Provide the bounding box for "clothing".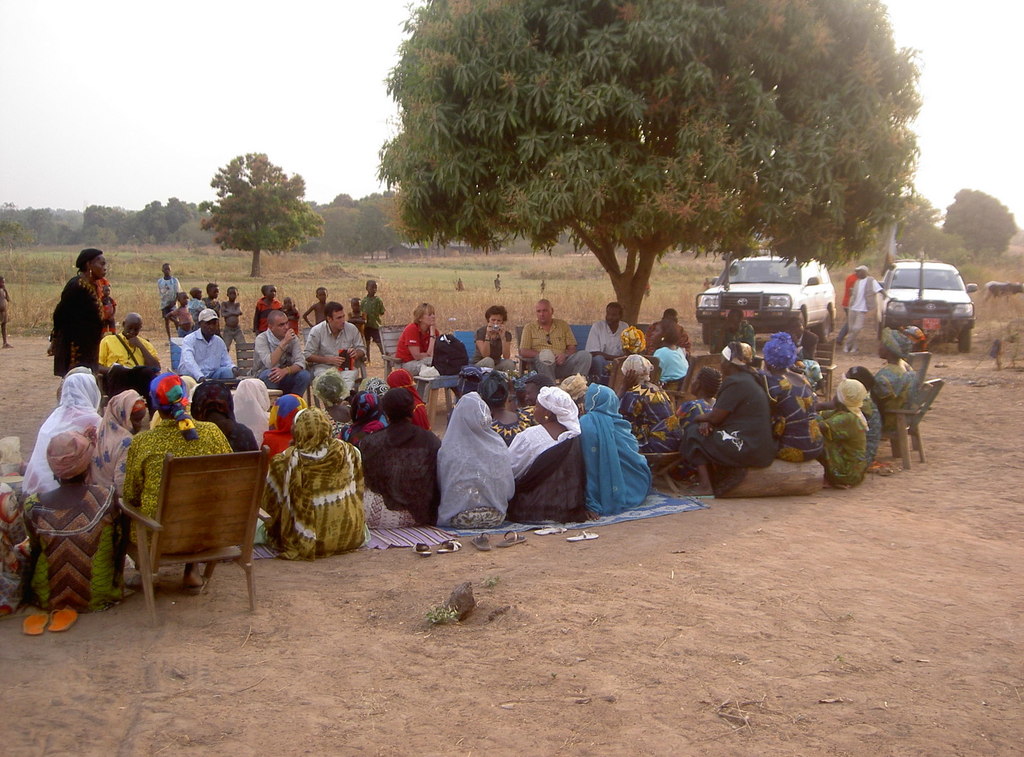
<bbox>342, 391, 385, 441</bbox>.
